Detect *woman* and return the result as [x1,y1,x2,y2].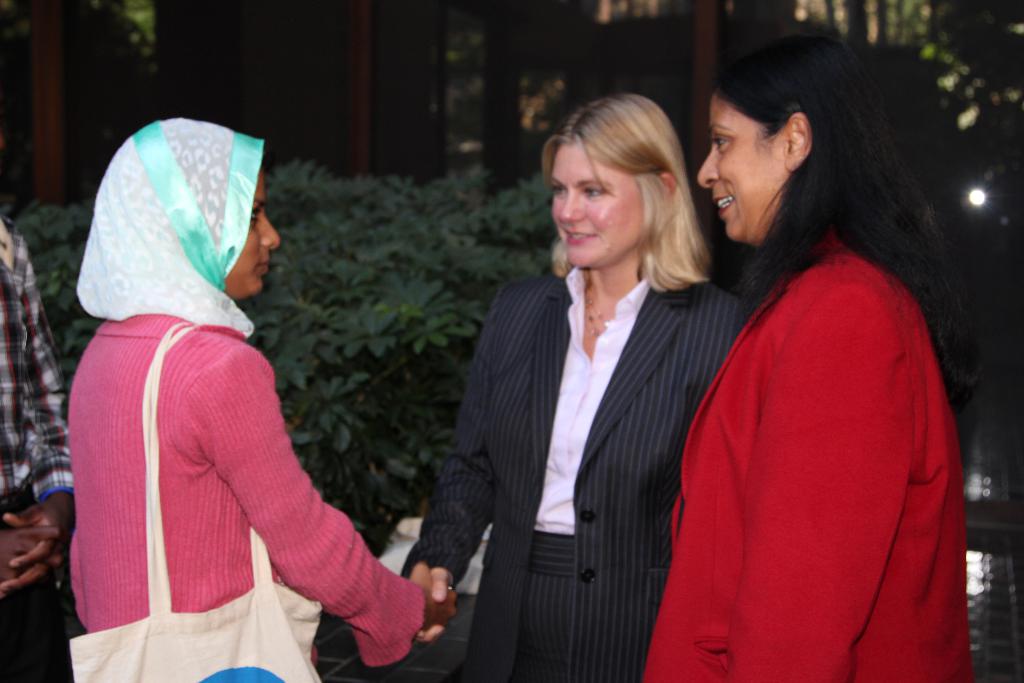
[67,117,456,668].
